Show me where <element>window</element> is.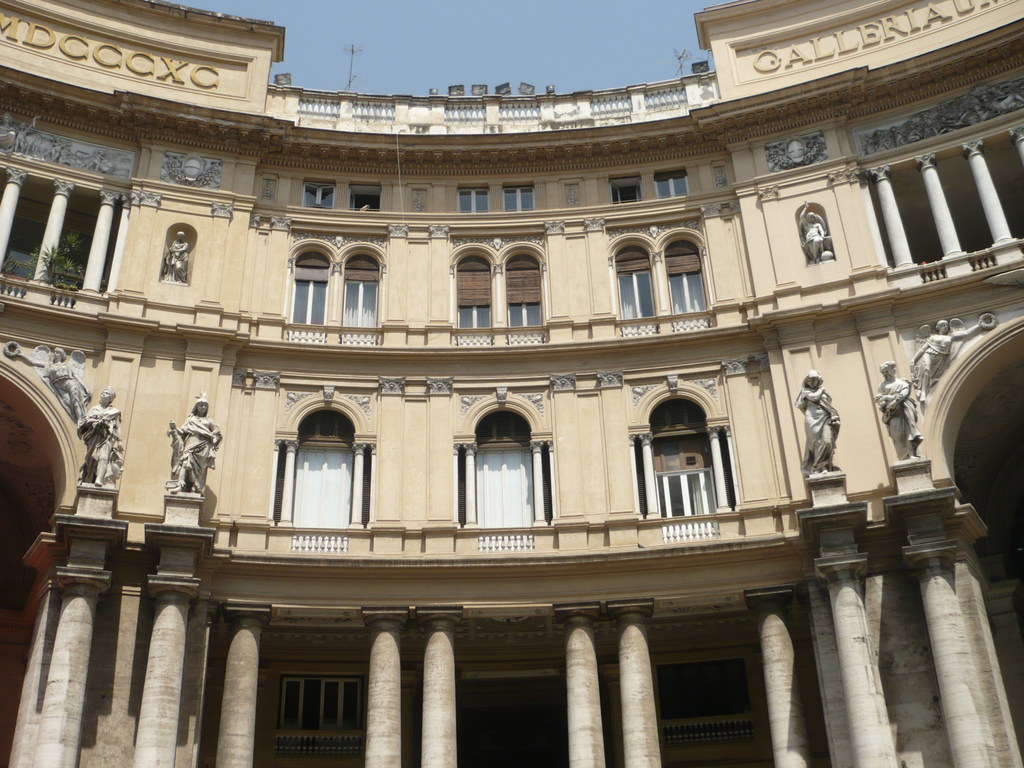
<element>window</element> is at crop(269, 384, 374, 552).
